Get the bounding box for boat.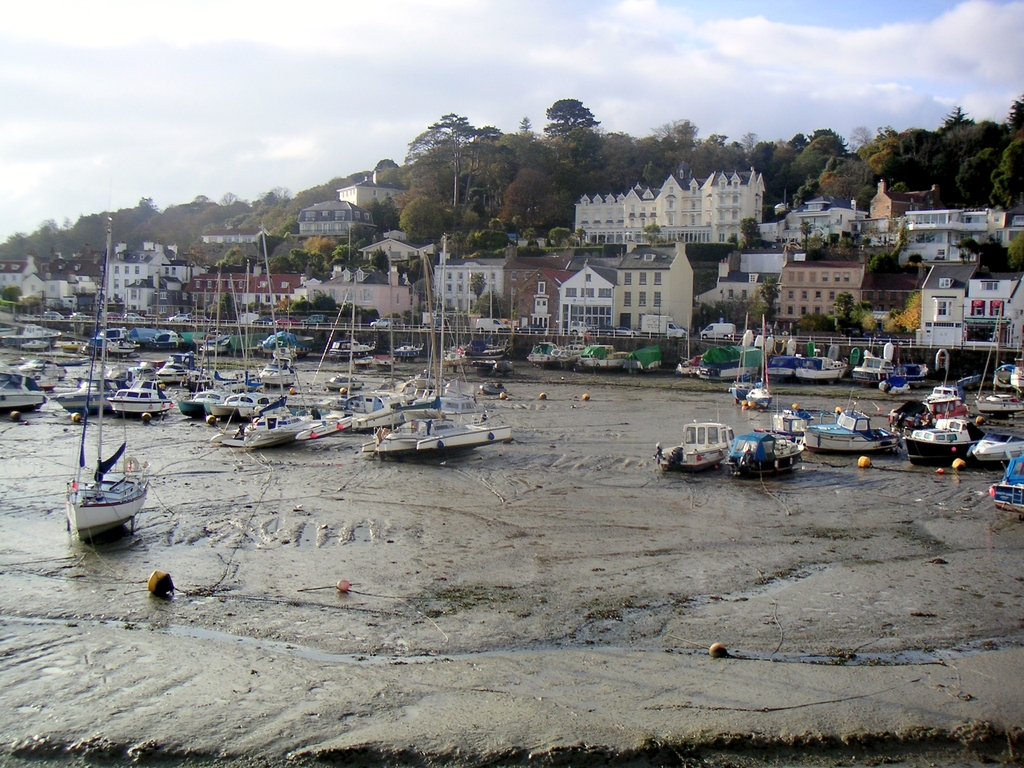
<region>761, 356, 802, 373</region>.
